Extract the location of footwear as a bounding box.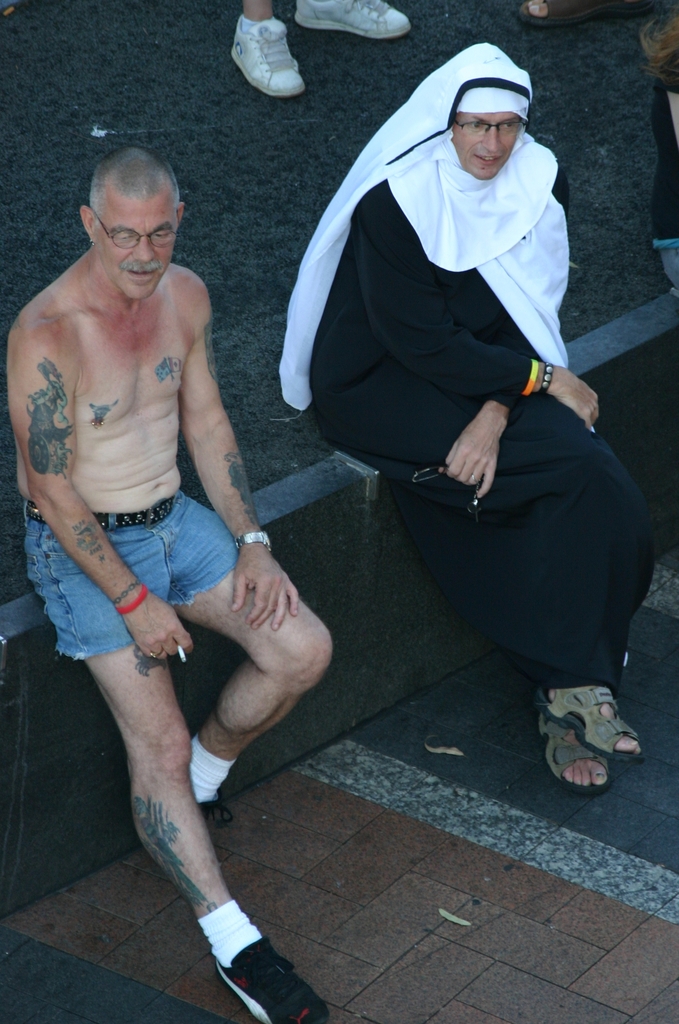
bbox(206, 926, 340, 1023).
